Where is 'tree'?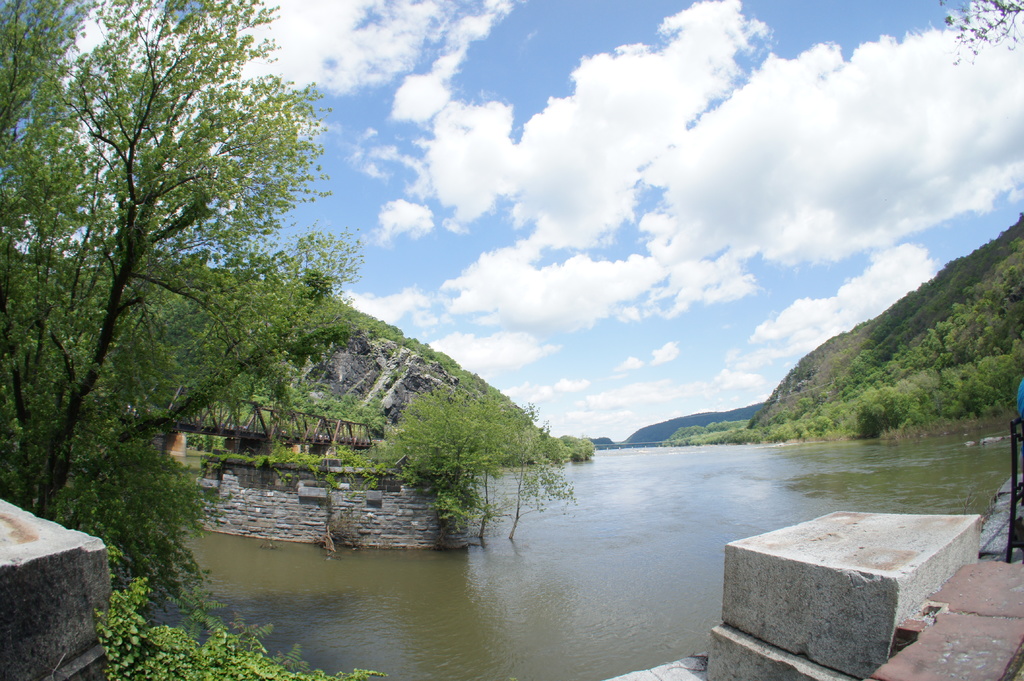
<region>929, 0, 1023, 74</region>.
